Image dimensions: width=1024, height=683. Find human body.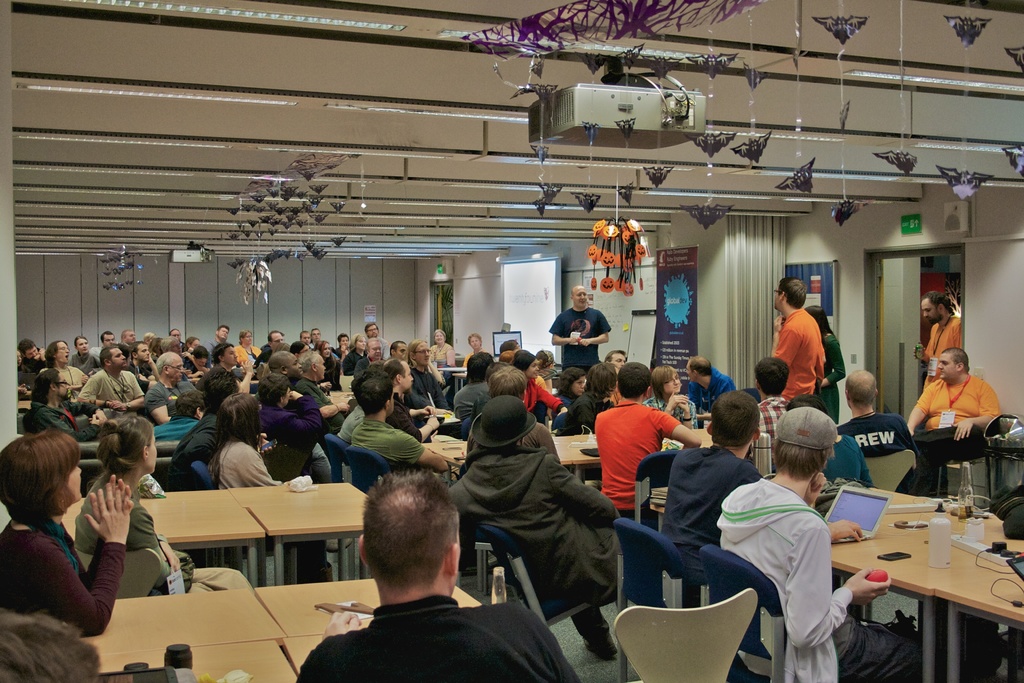
pyautogui.locateOnScreen(15, 340, 45, 374).
